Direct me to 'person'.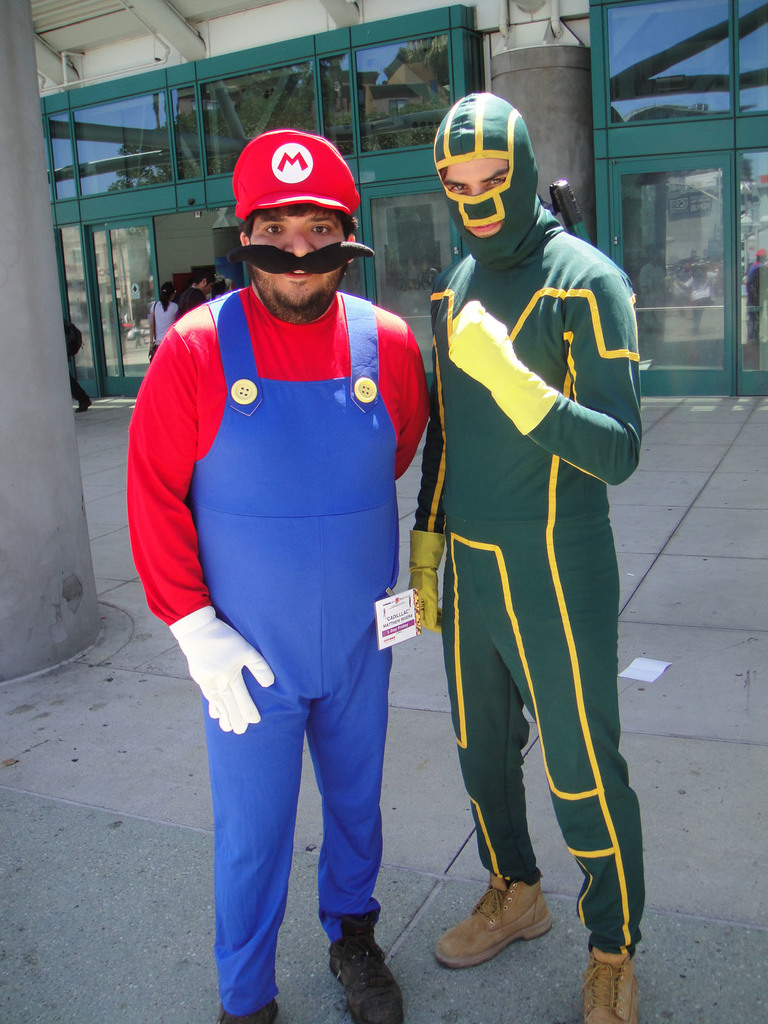
Direction: 61 314 90 414.
